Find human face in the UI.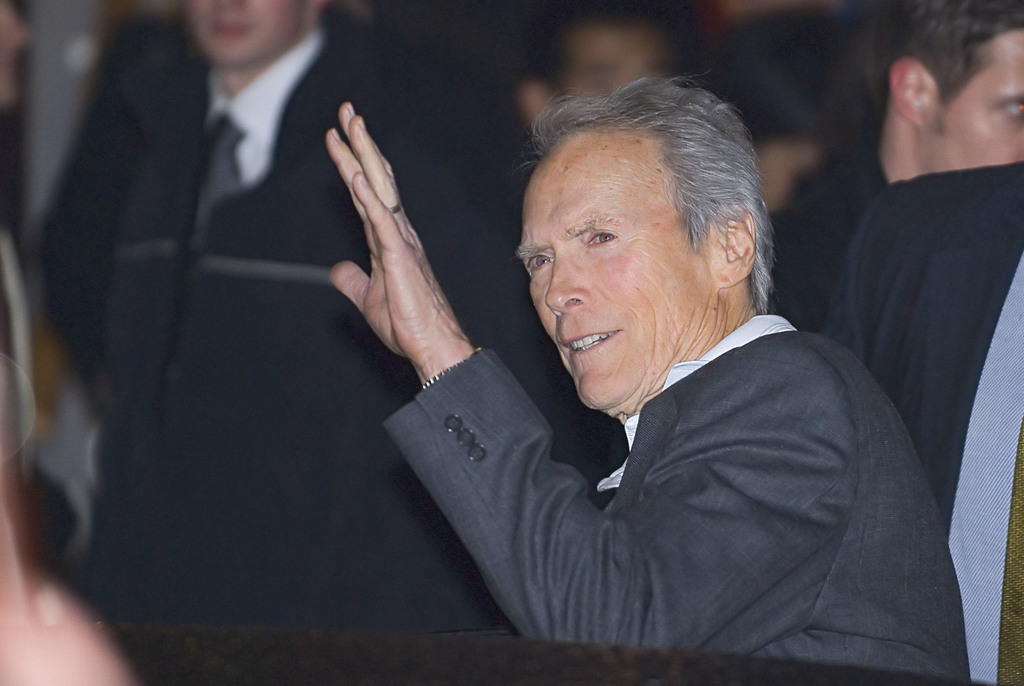
UI element at bbox(914, 26, 1023, 177).
